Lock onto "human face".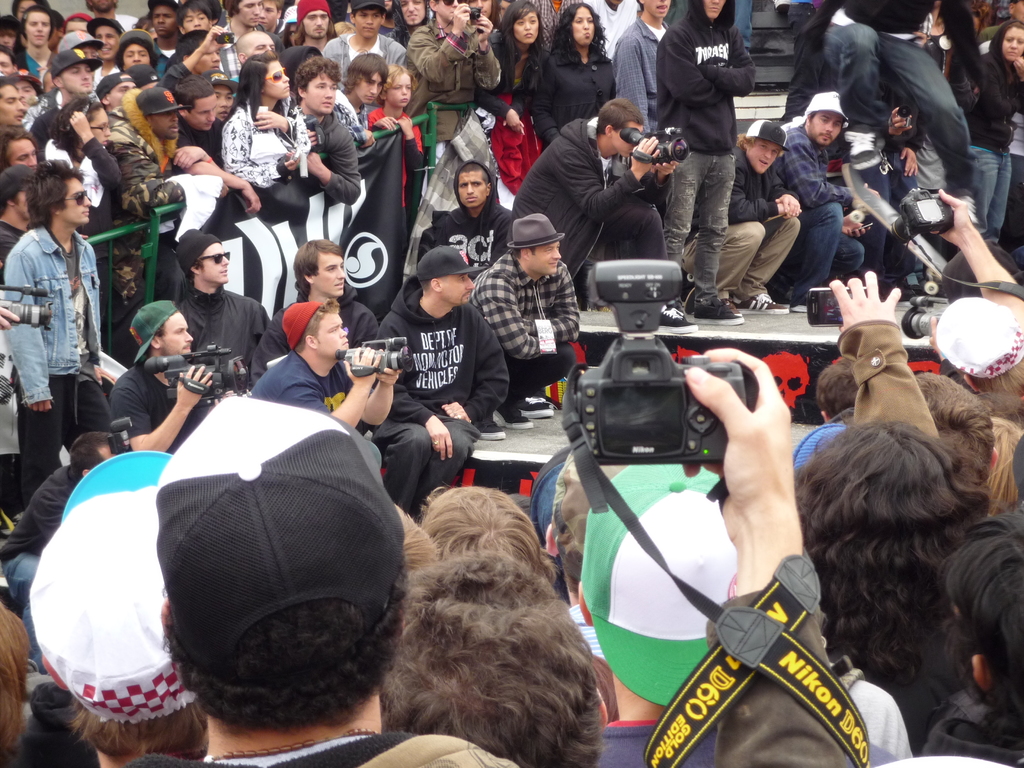
Locked: bbox=(703, 0, 728, 24).
